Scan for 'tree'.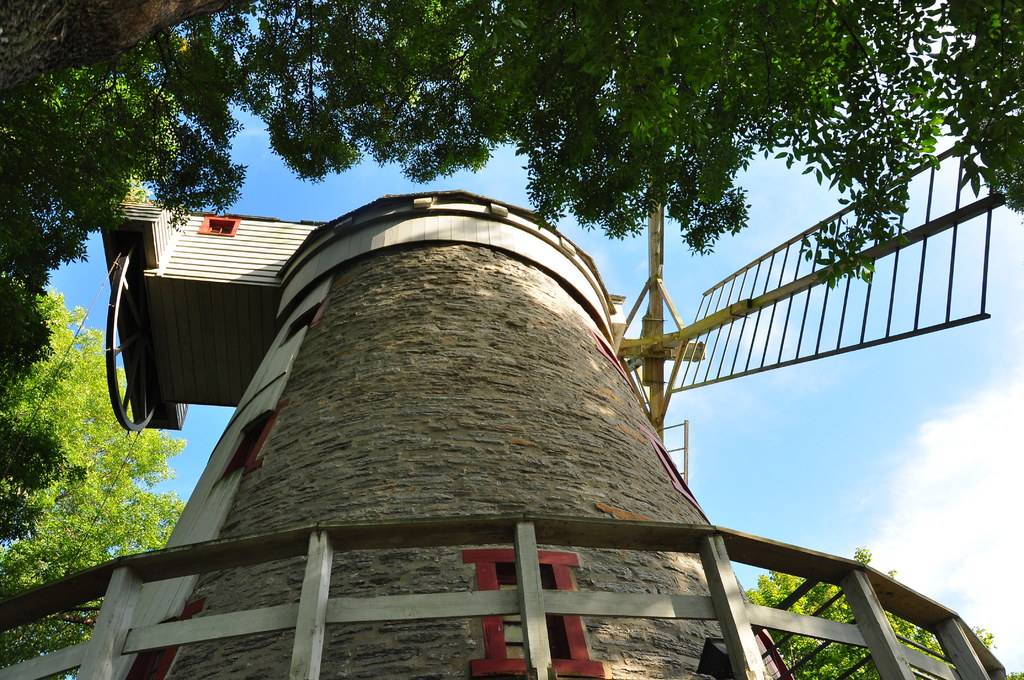
Scan result: 0, 0, 1023, 300.
